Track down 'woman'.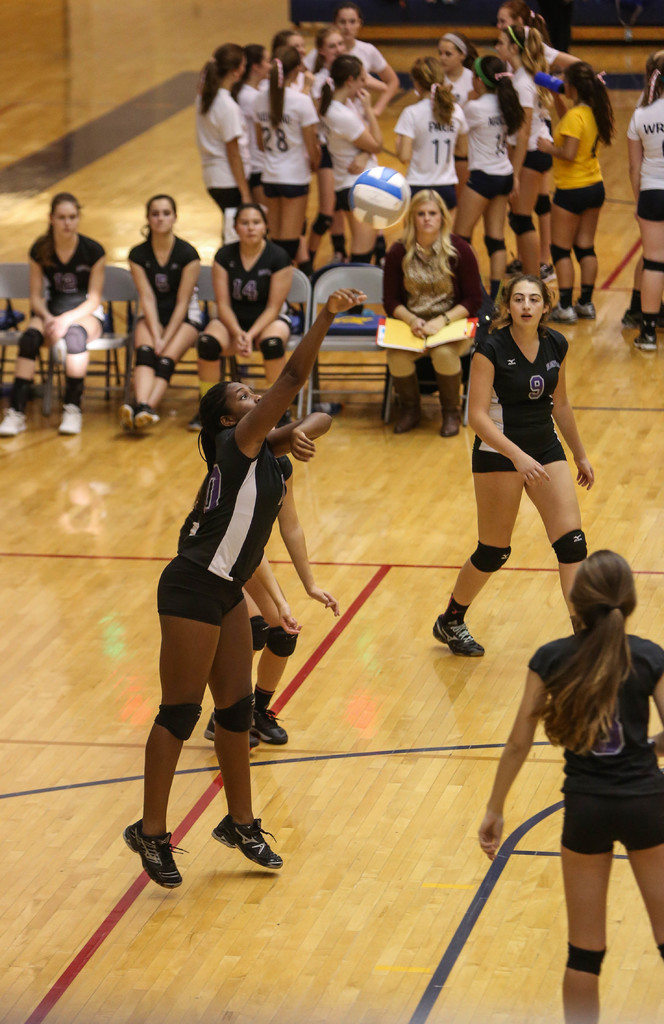
Tracked to [left=444, top=235, right=601, bottom=685].
